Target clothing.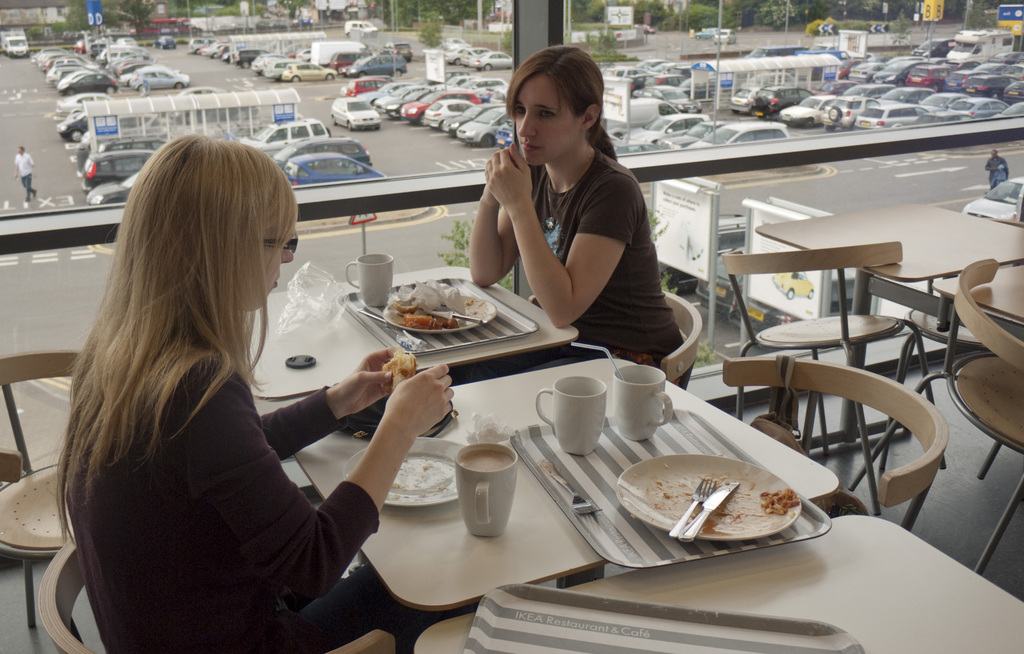
Target region: (left=69, top=352, right=452, bottom=653).
